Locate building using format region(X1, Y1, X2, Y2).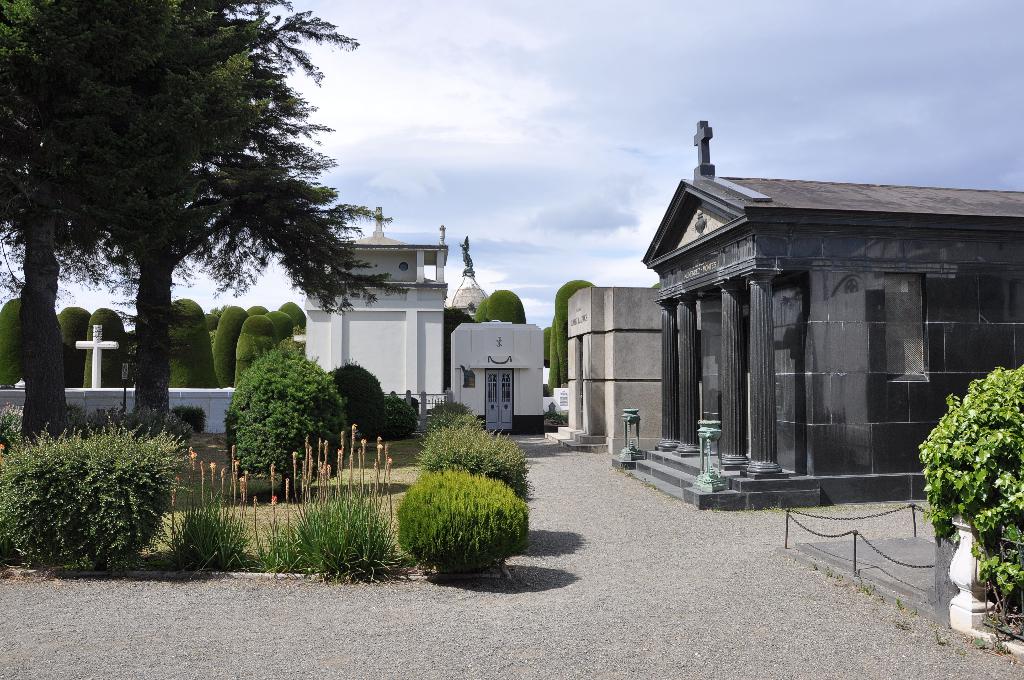
region(448, 319, 543, 433).
